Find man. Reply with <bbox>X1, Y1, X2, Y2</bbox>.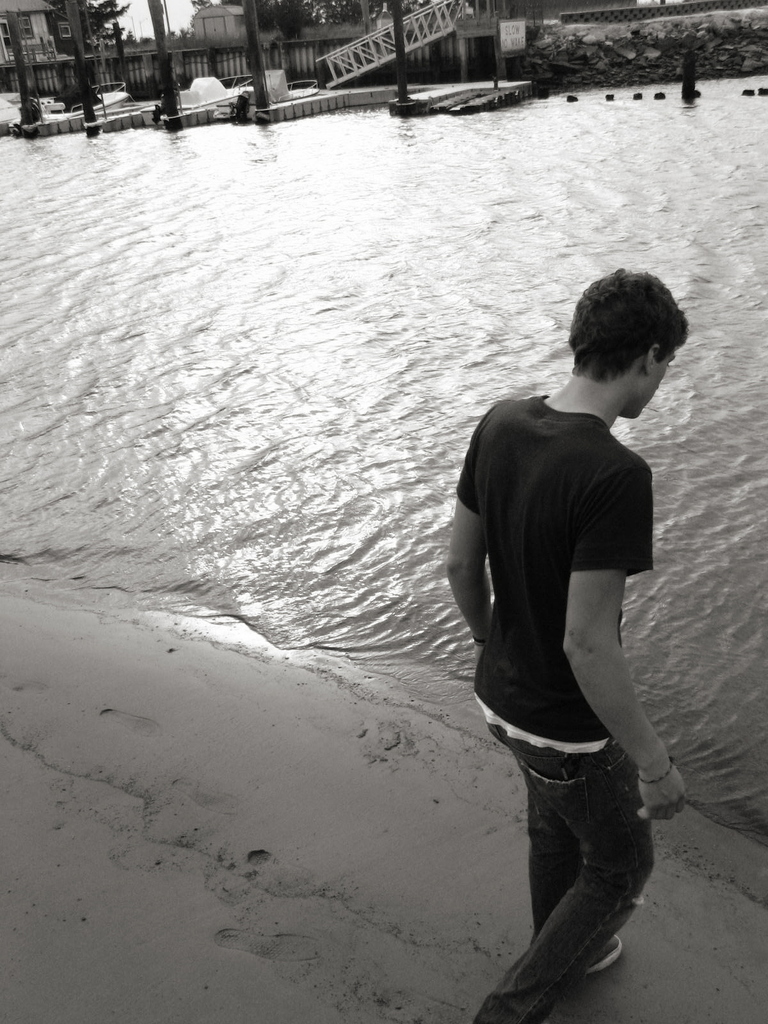
<bbox>452, 250, 695, 1020</bbox>.
